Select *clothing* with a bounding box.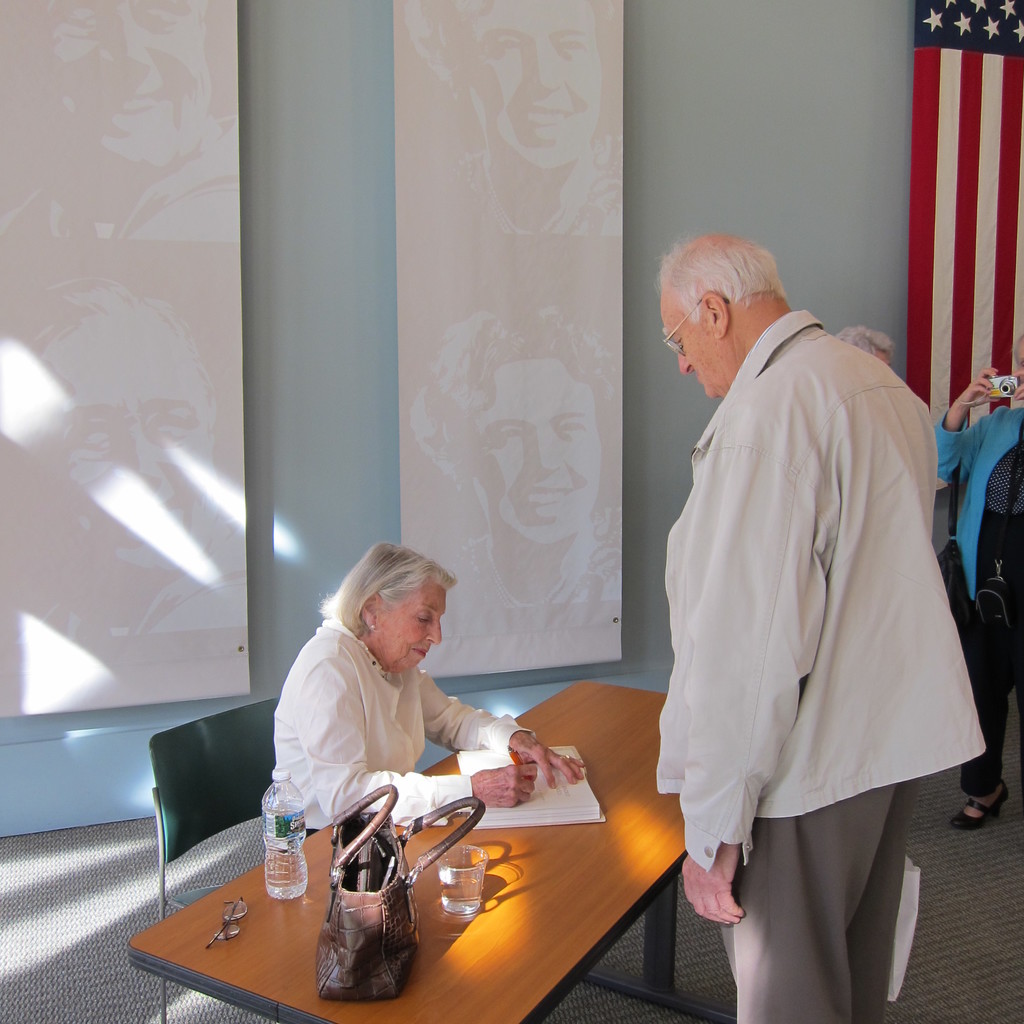
269/609/536/879.
